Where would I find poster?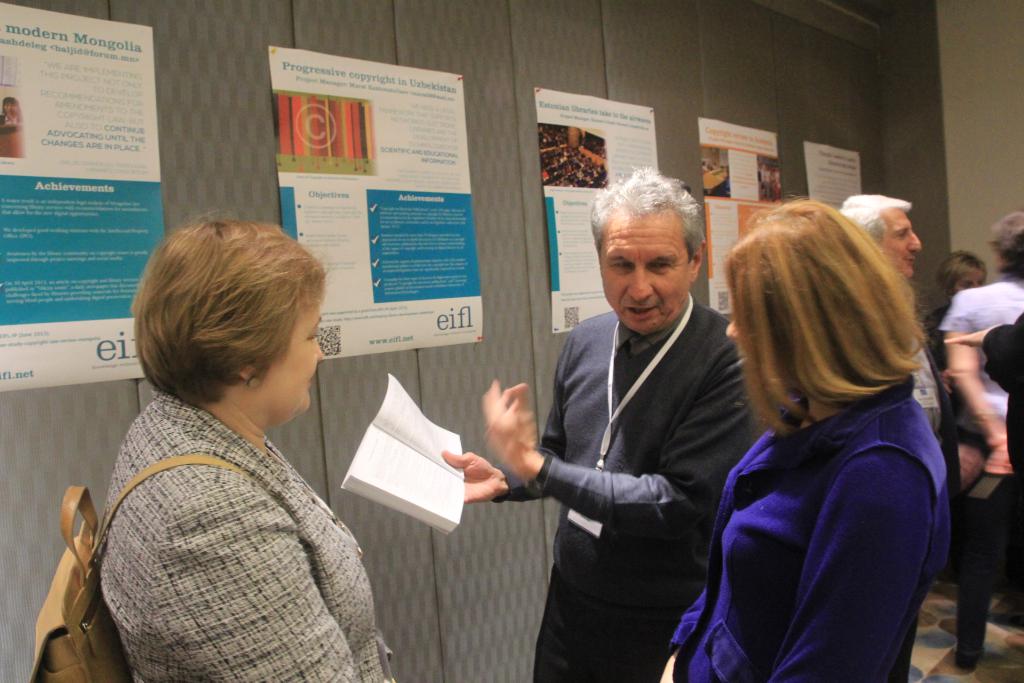
At 267:47:481:363.
